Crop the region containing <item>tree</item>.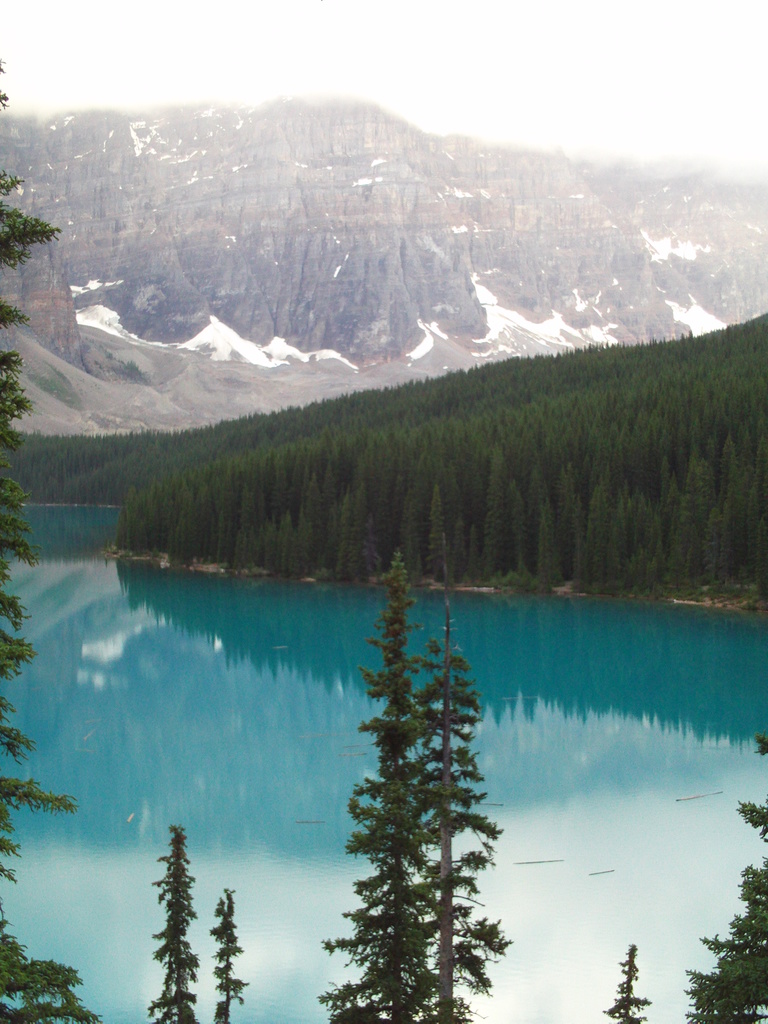
Crop region: {"x1": 146, "y1": 824, "x2": 198, "y2": 1023}.
